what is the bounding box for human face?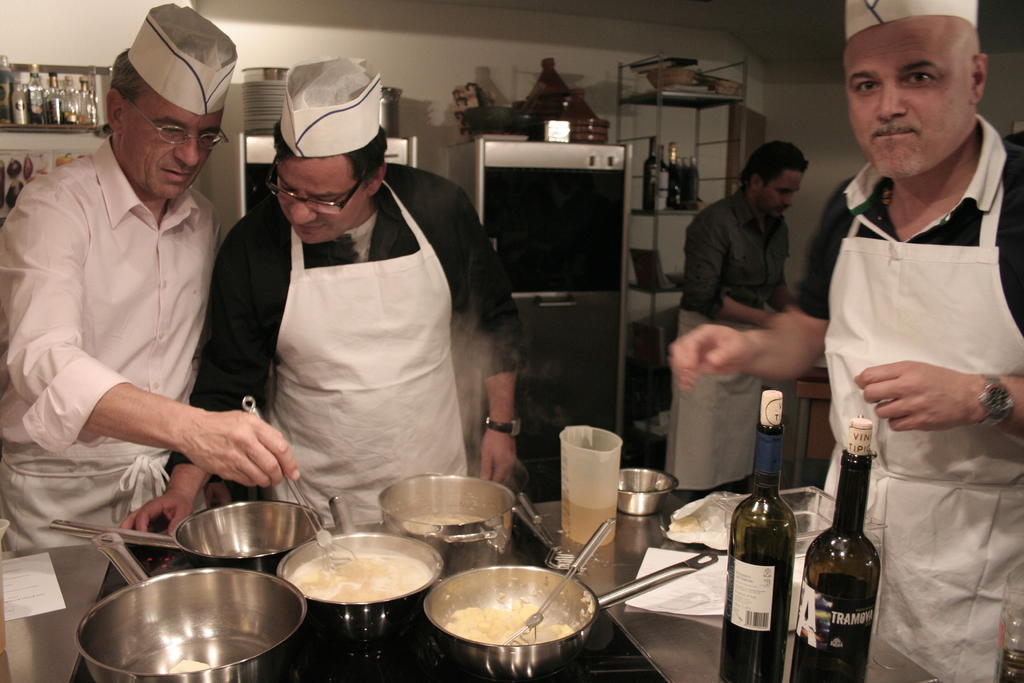
[275,151,372,245].
